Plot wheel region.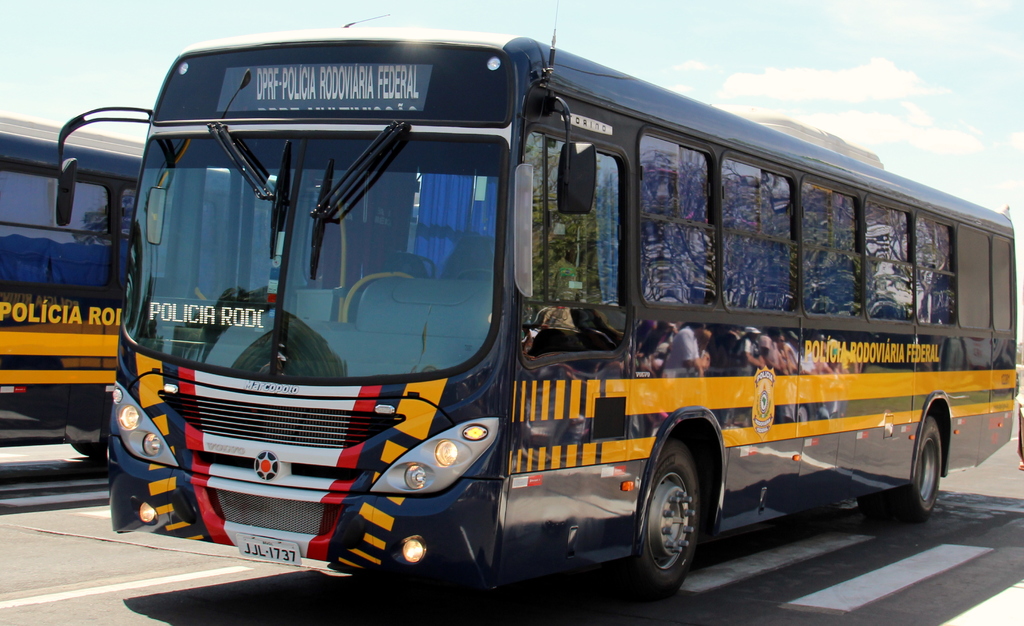
Plotted at rect(605, 438, 708, 600).
